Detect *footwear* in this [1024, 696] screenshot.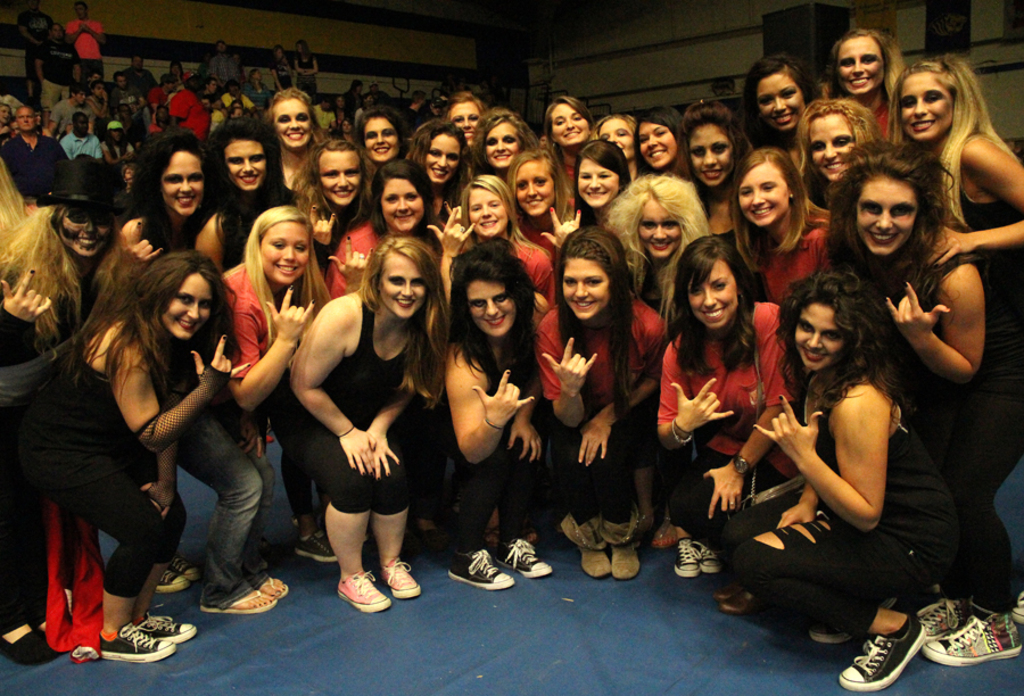
Detection: select_region(803, 618, 849, 649).
